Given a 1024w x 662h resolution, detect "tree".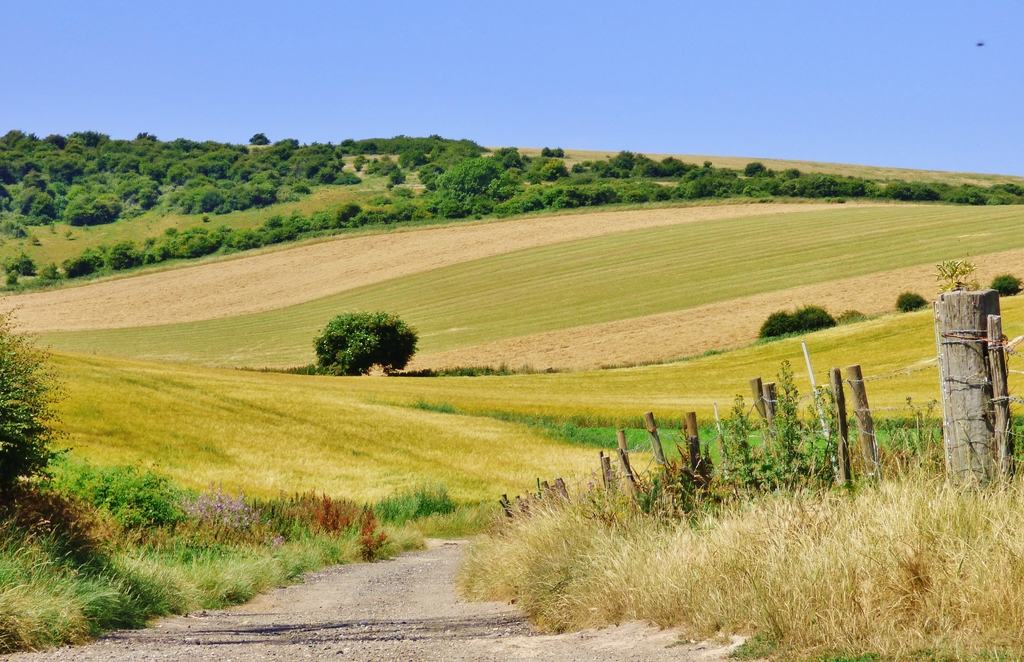
select_region(319, 296, 418, 377).
